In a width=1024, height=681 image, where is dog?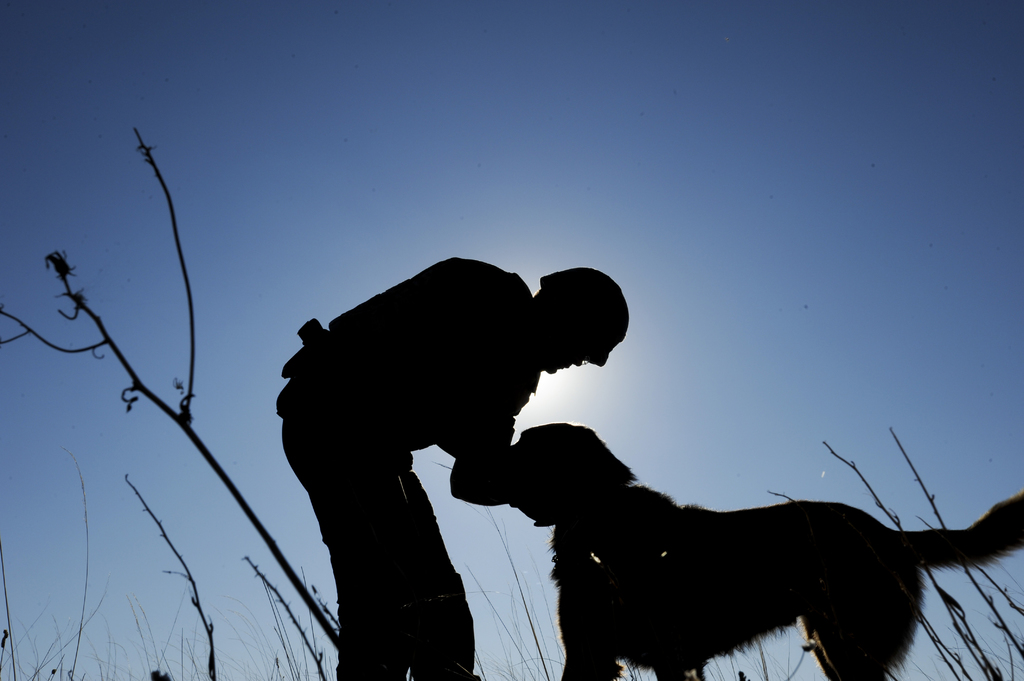
x1=480, y1=422, x2=1023, y2=680.
